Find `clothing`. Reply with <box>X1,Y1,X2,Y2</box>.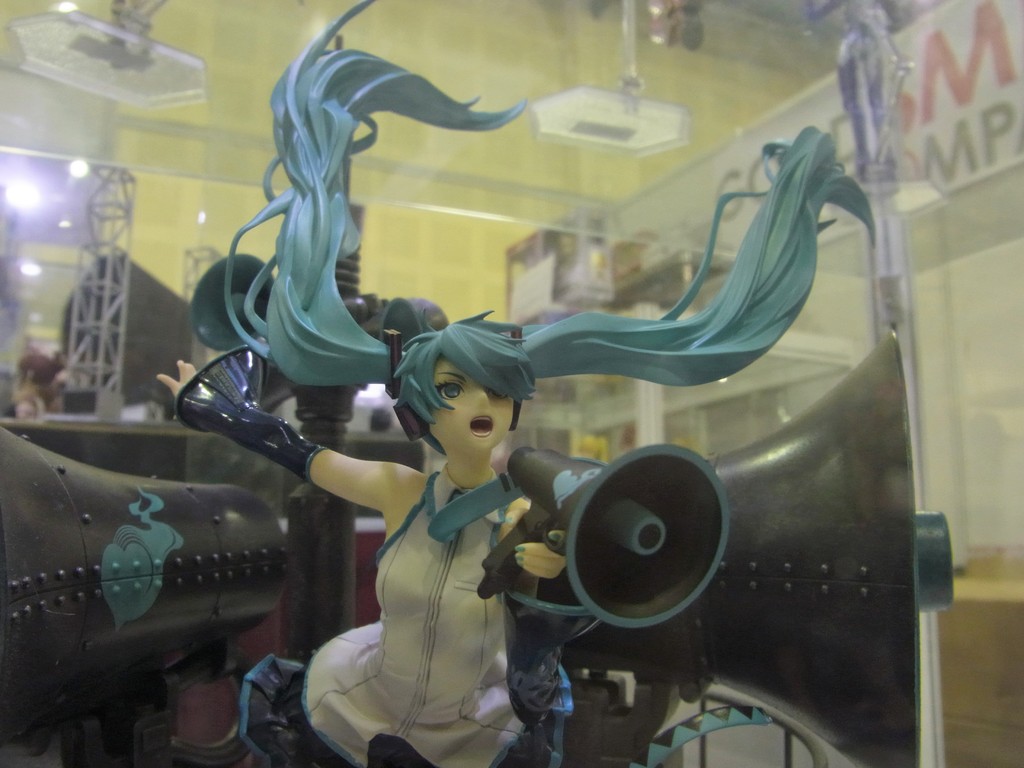
<box>298,460,541,767</box>.
